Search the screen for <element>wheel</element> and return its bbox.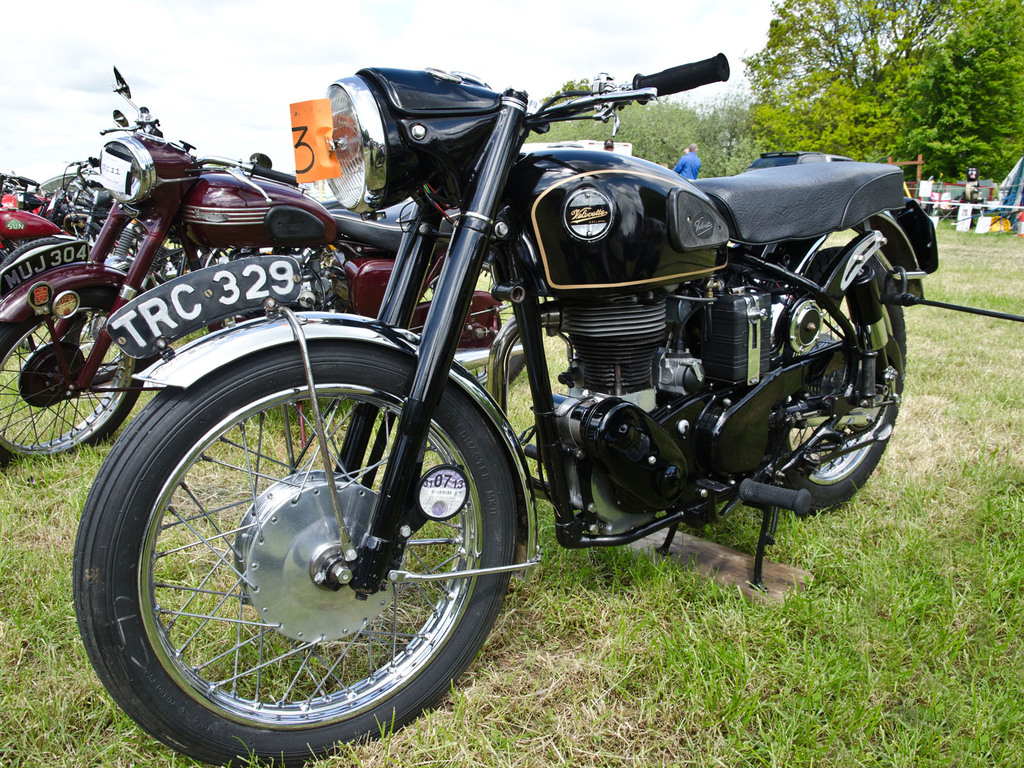
Found: left=75, top=343, right=518, bottom=767.
